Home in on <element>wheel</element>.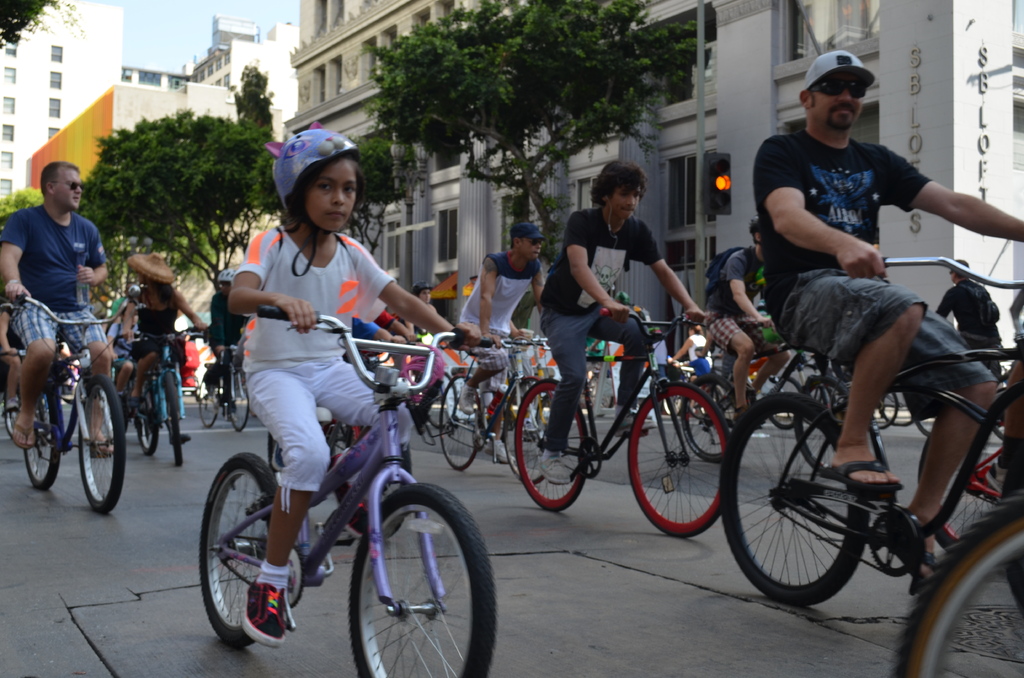
Homed in at [516,379,589,515].
